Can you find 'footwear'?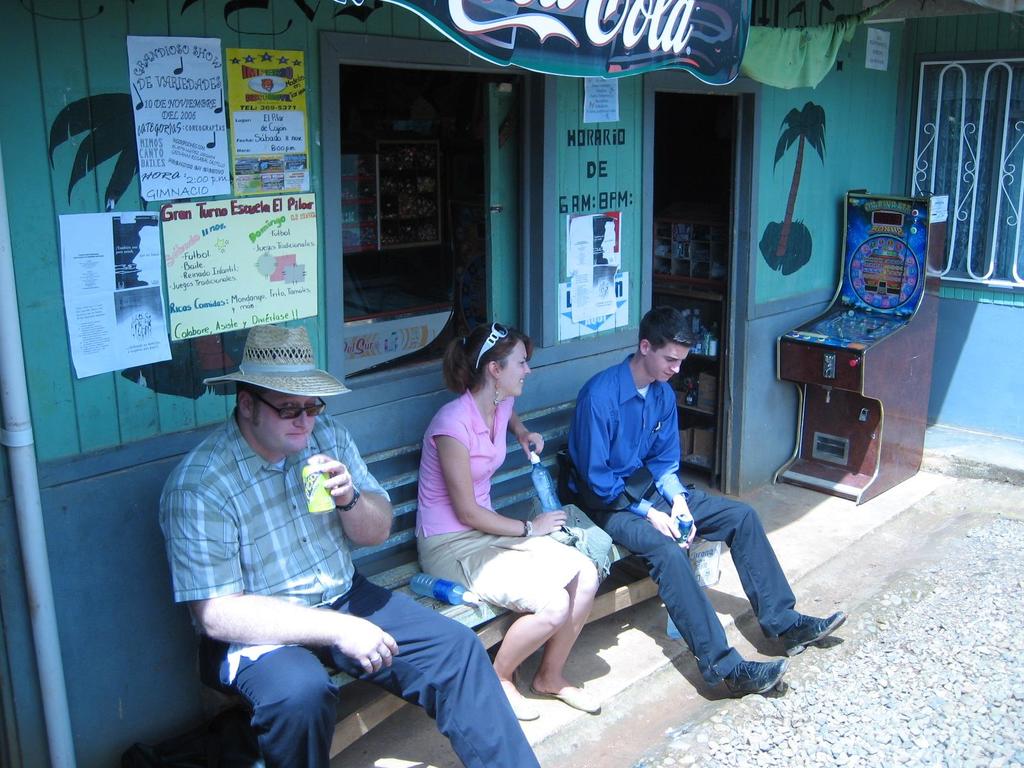
Yes, bounding box: detection(531, 685, 604, 712).
